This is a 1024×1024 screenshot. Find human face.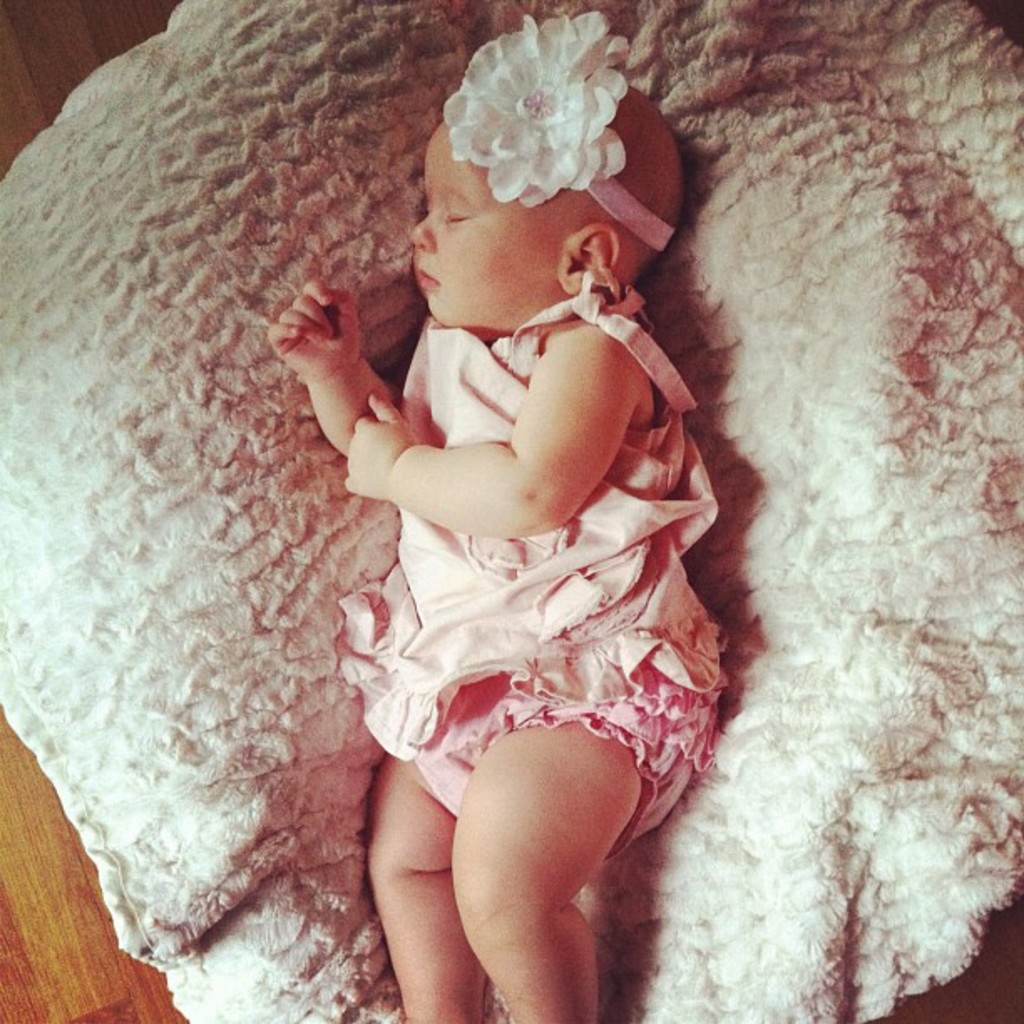
Bounding box: 410, 122, 566, 326.
